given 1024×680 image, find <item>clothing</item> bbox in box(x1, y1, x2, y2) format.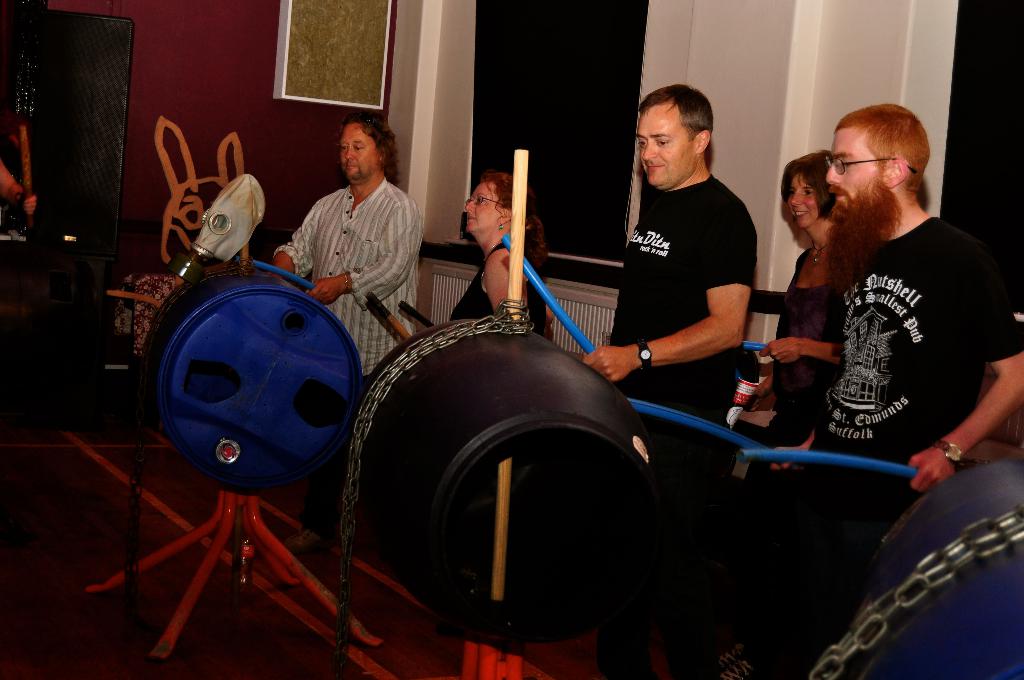
box(451, 241, 551, 332).
